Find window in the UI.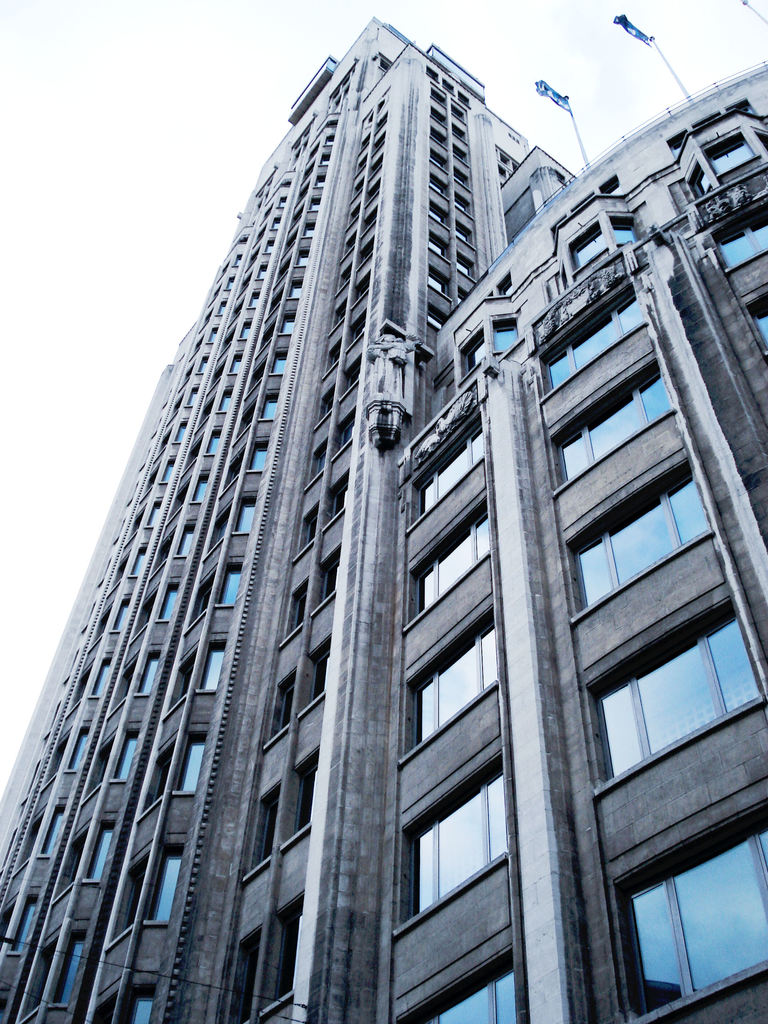
UI element at <bbox>348, 172, 366, 200</bbox>.
